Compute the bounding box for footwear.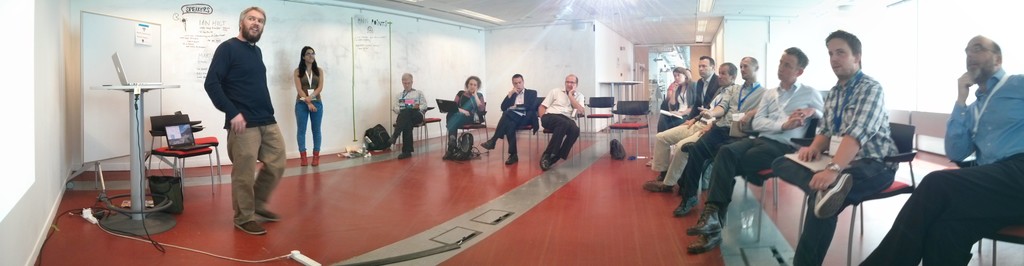
box(689, 209, 731, 235).
